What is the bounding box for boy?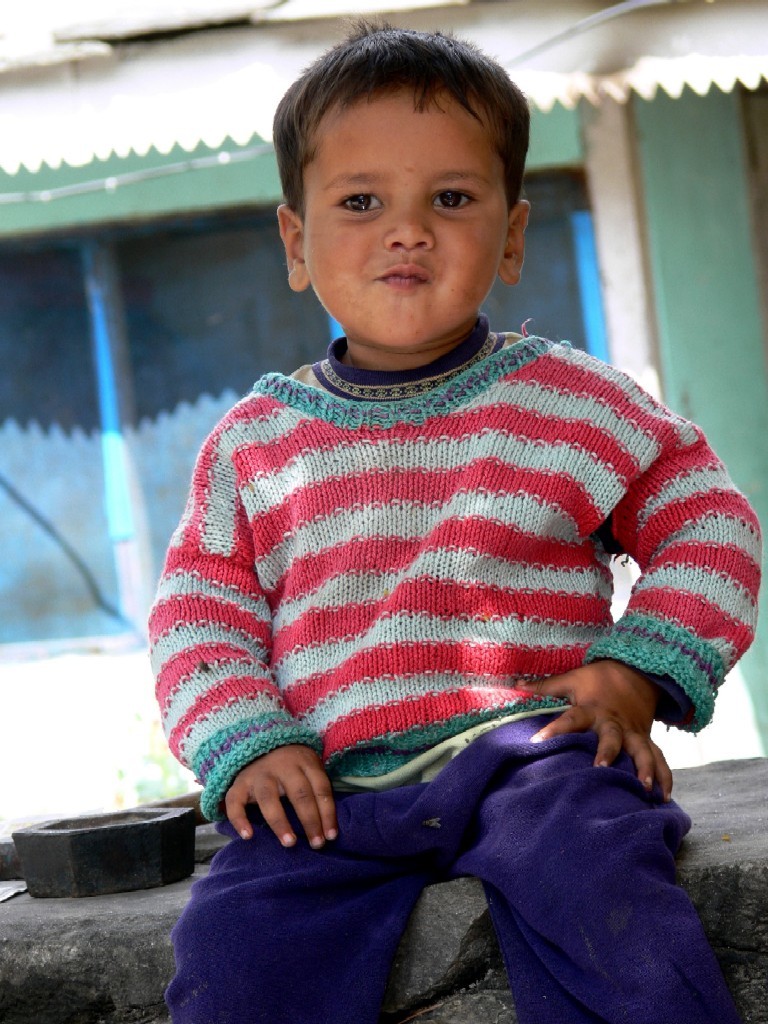
pyautogui.locateOnScreen(140, 15, 767, 1023).
